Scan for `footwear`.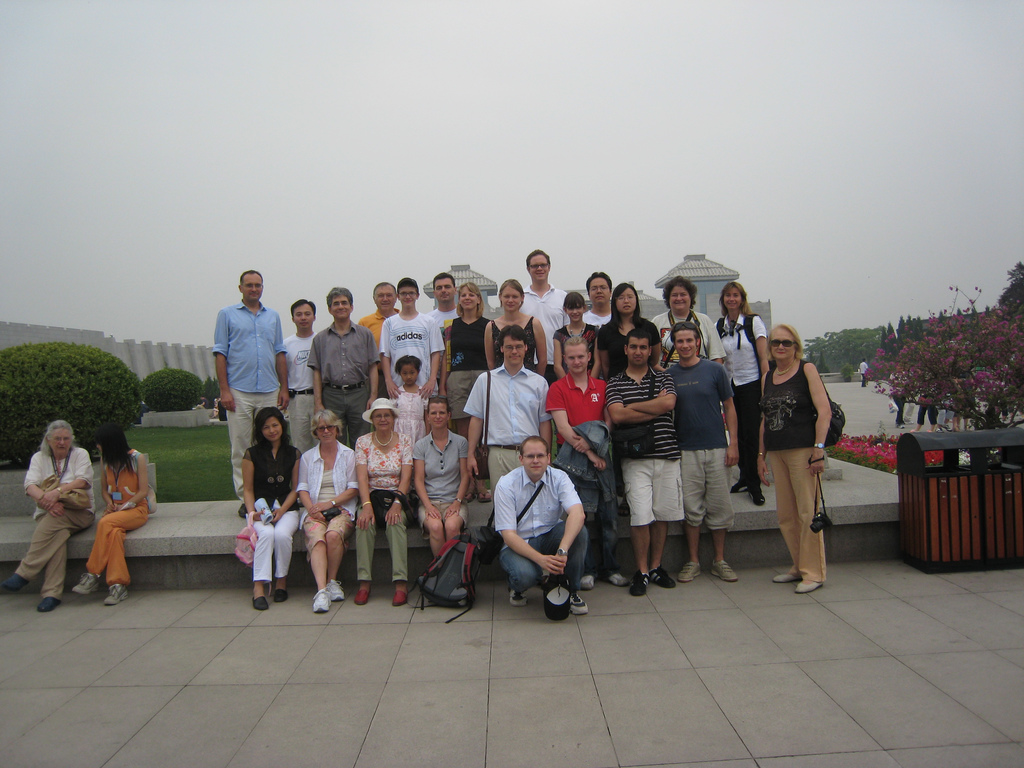
Scan result: [607, 573, 628, 586].
